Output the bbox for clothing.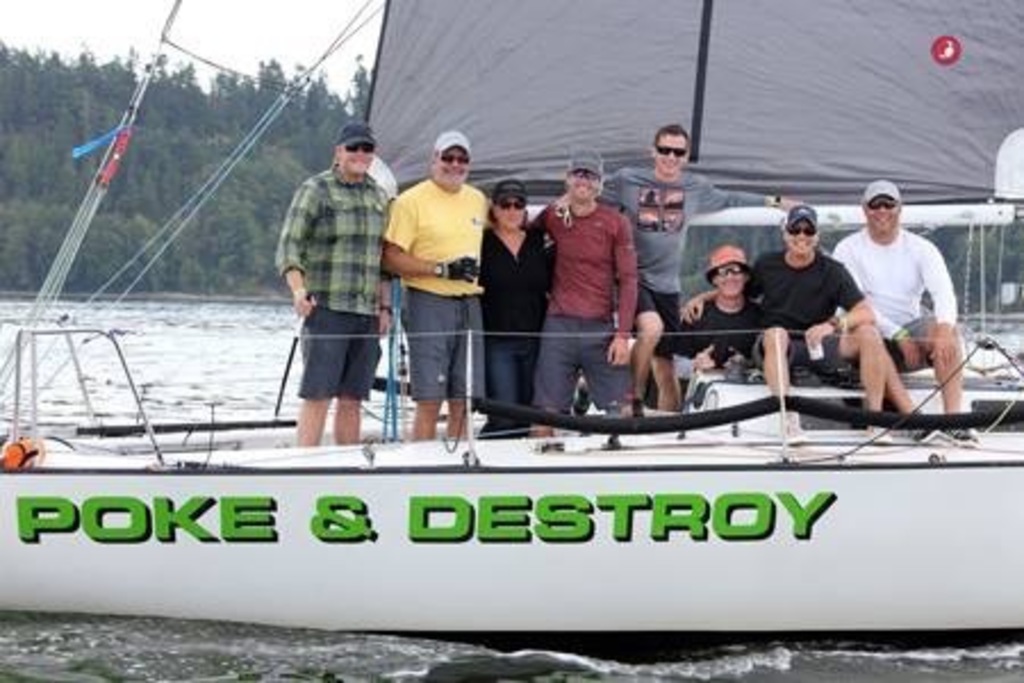
278, 159, 396, 312.
